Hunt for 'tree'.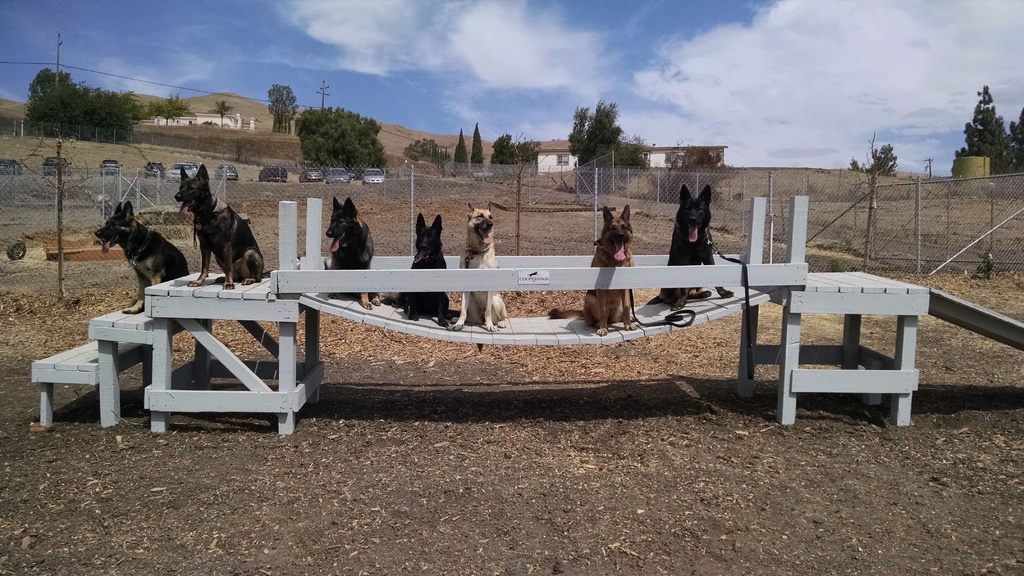
Hunted down at <bbox>852, 141, 902, 177</bbox>.
